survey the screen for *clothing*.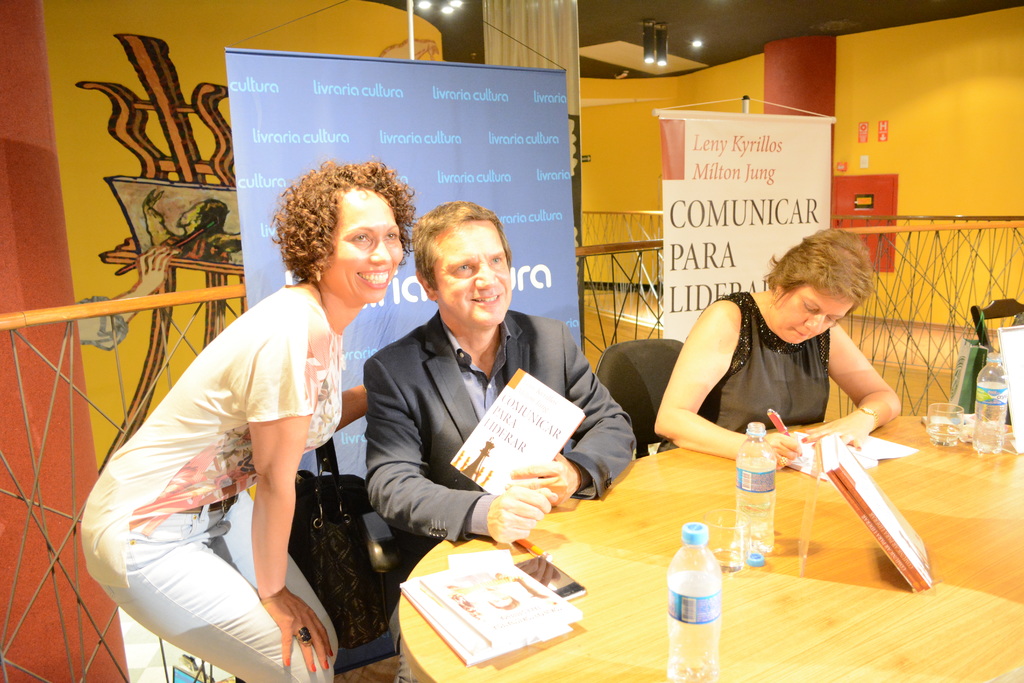
Survey found: region(669, 284, 834, 448).
